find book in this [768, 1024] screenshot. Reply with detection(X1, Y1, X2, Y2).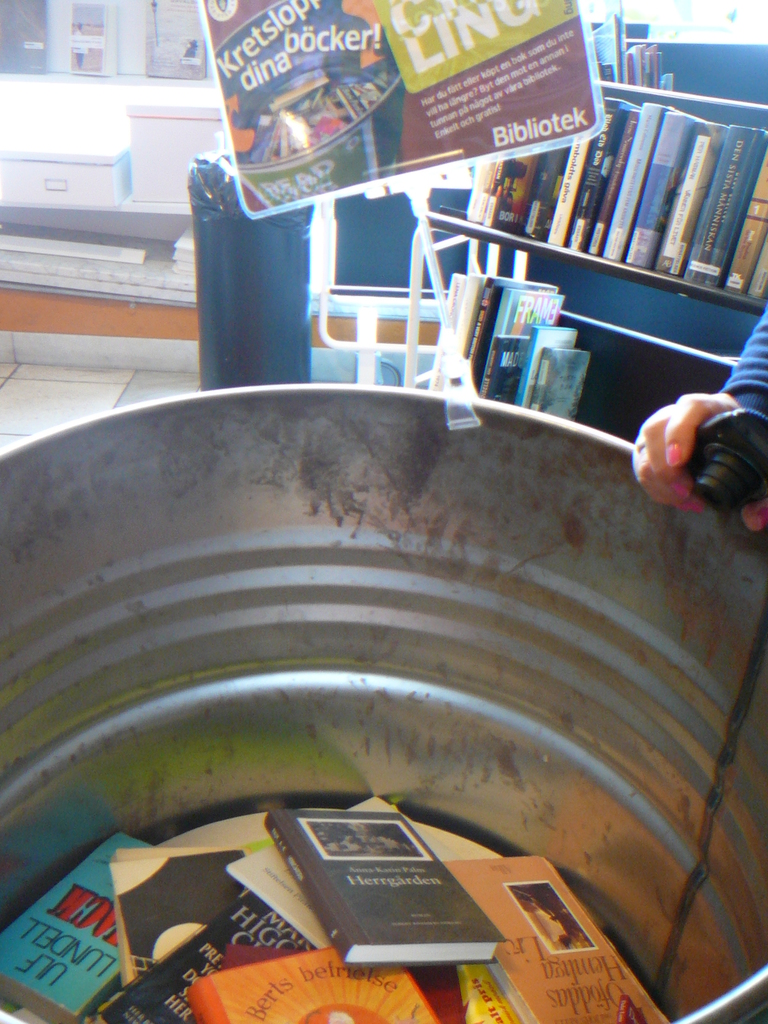
detection(434, 849, 665, 1023).
